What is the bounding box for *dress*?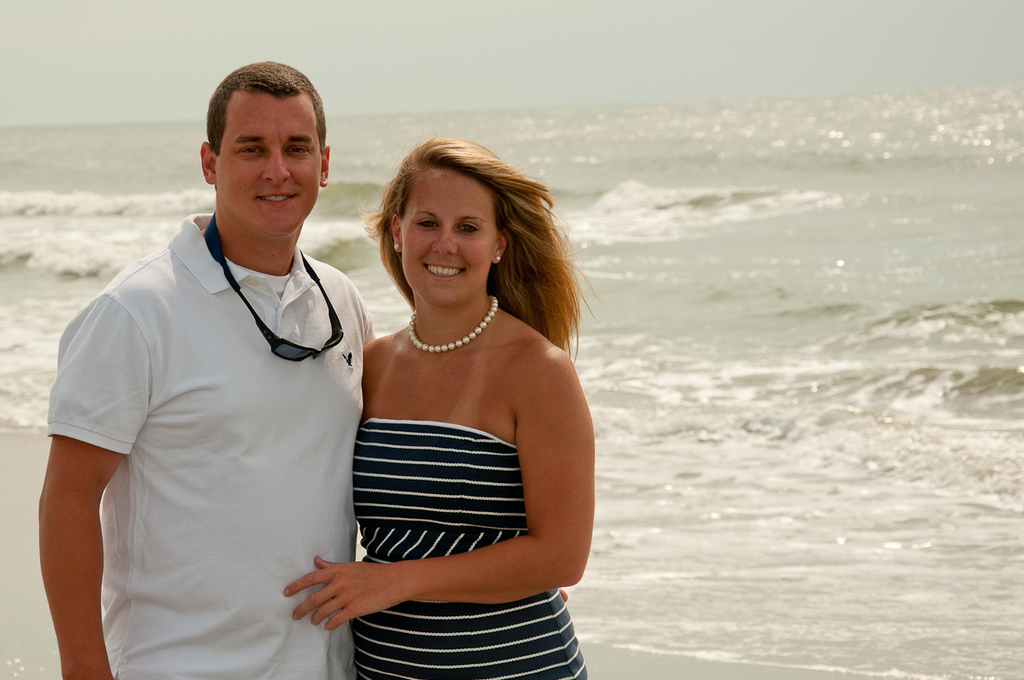
pyautogui.locateOnScreen(355, 416, 589, 679).
